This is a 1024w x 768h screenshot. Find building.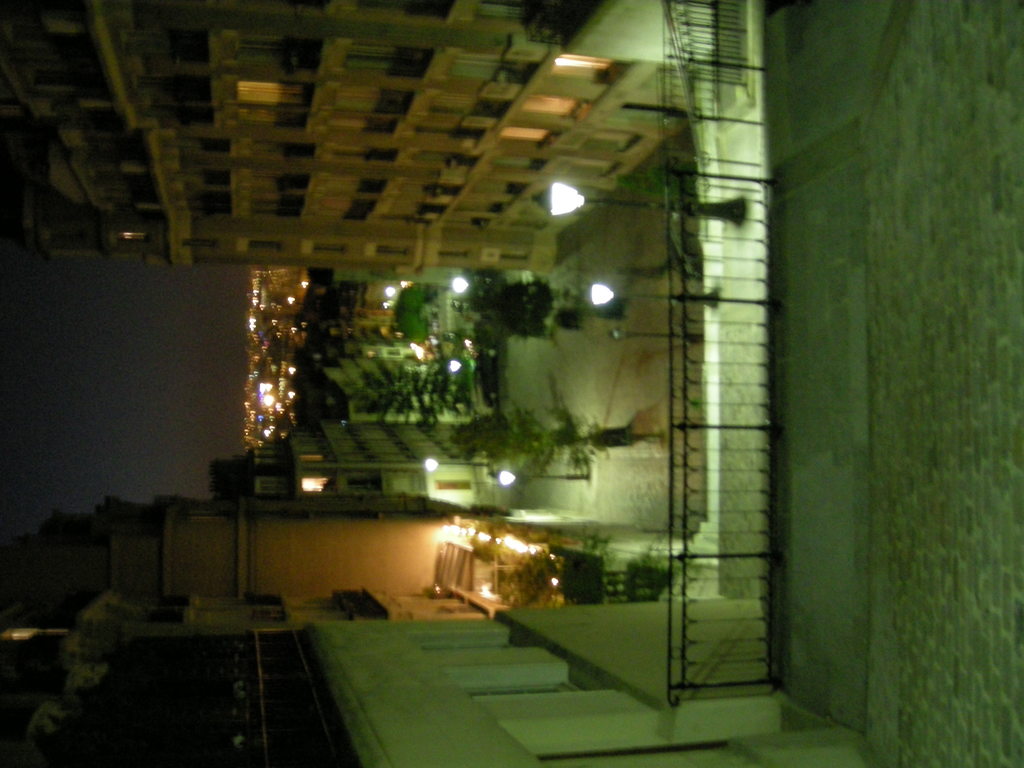
Bounding box: [x1=0, y1=0, x2=689, y2=276].
